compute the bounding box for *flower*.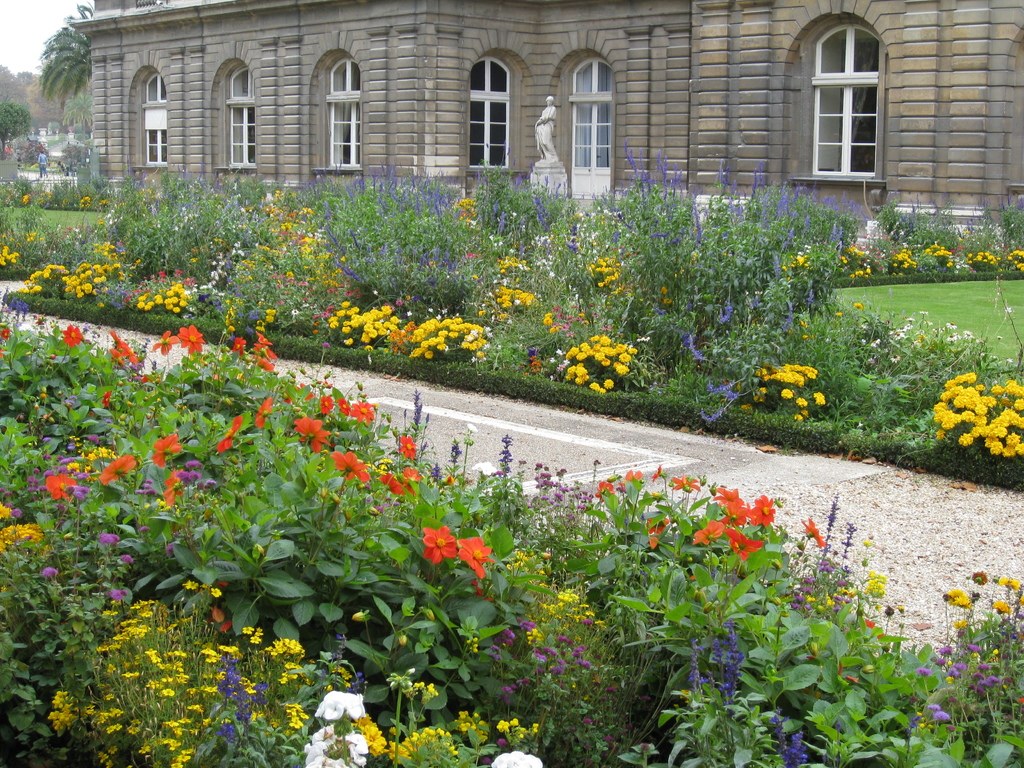
<box>100,389,110,409</box>.
